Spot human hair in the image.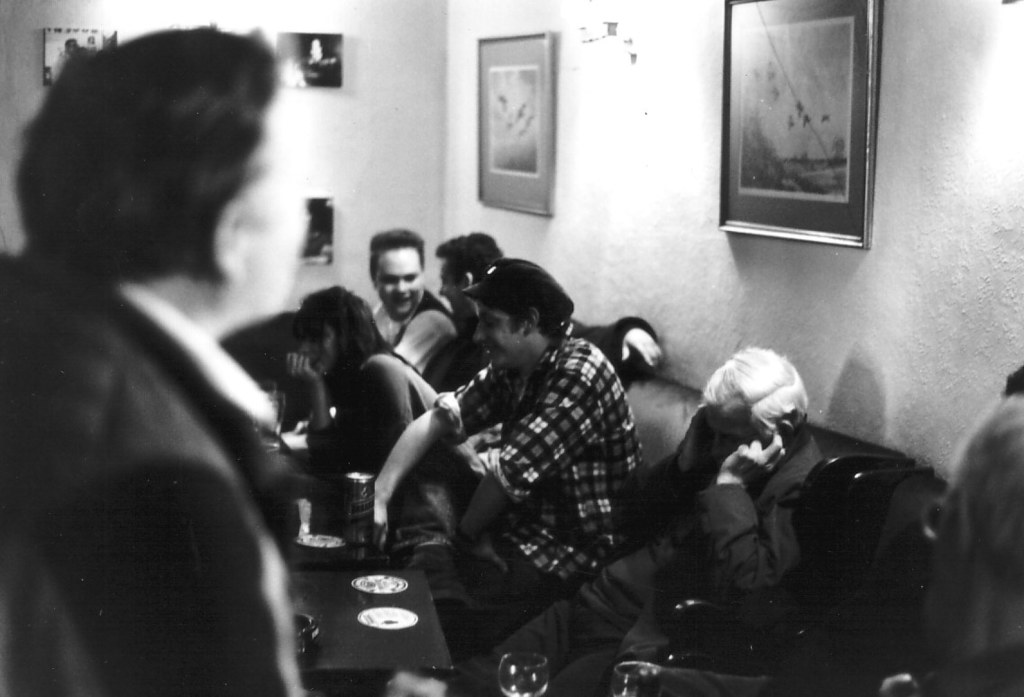
human hair found at <bbox>369, 227, 424, 279</bbox>.
